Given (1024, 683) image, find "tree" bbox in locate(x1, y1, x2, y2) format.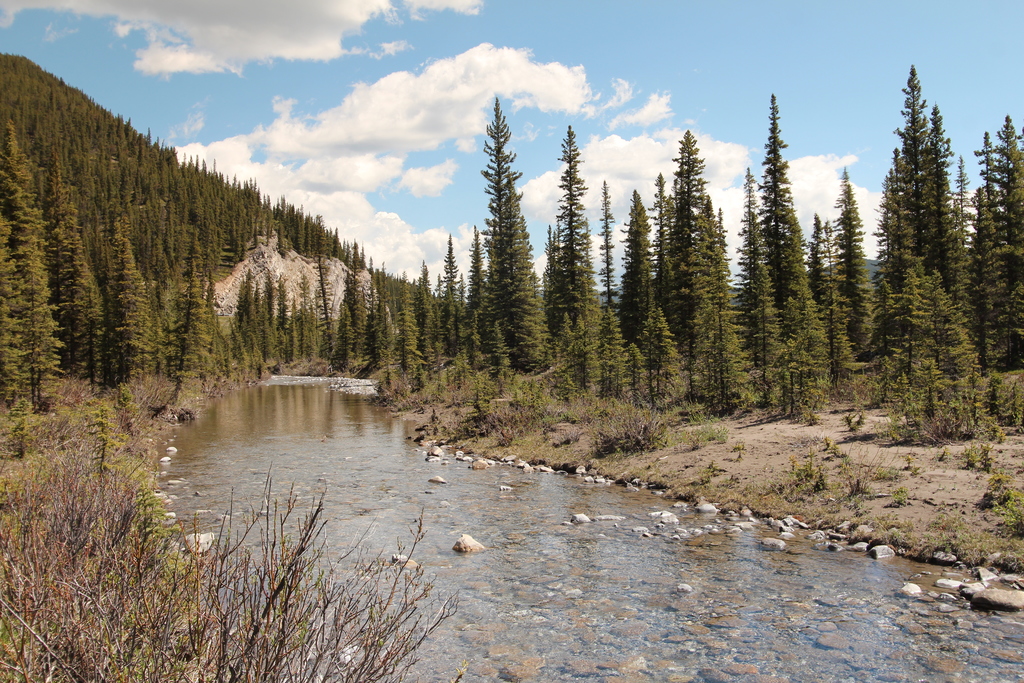
locate(152, 257, 191, 382).
